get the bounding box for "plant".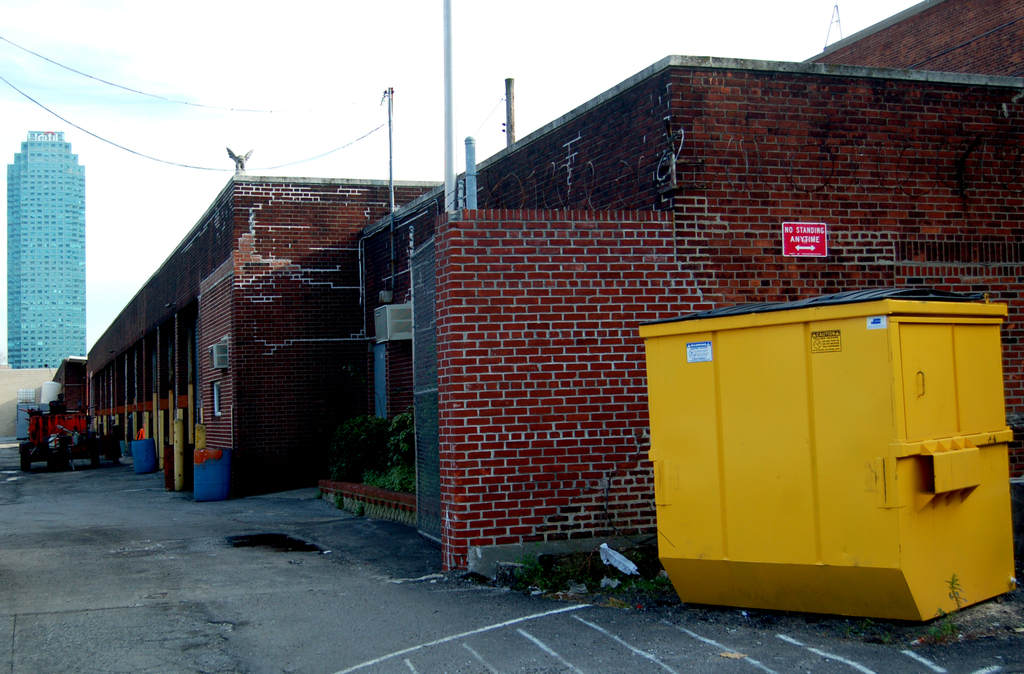
l=395, t=465, r=428, b=500.
